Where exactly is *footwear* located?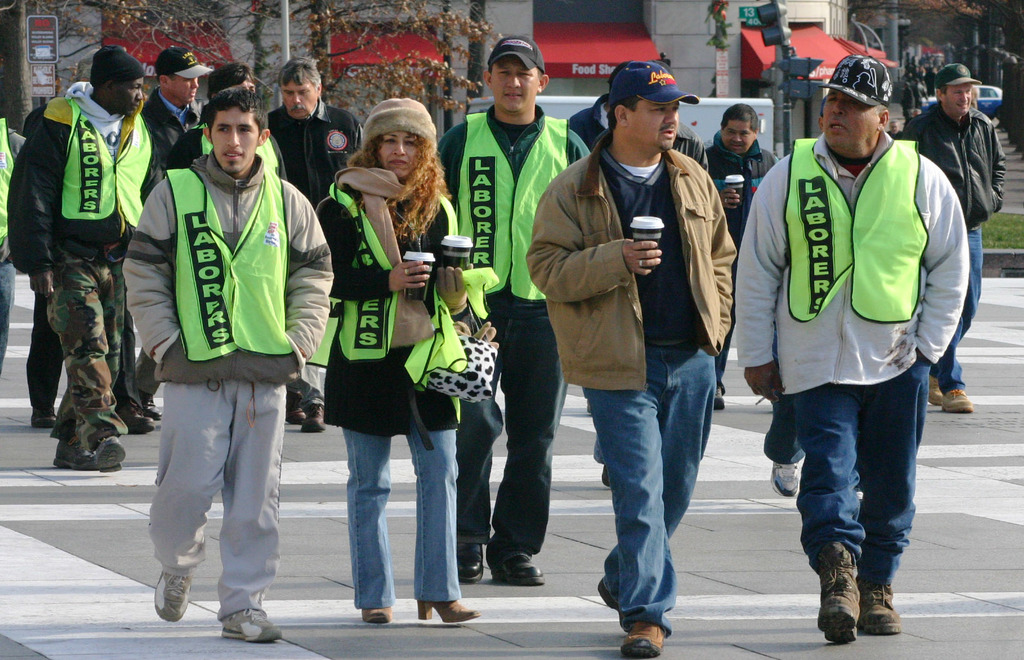
Its bounding box is 116/401/154/432.
